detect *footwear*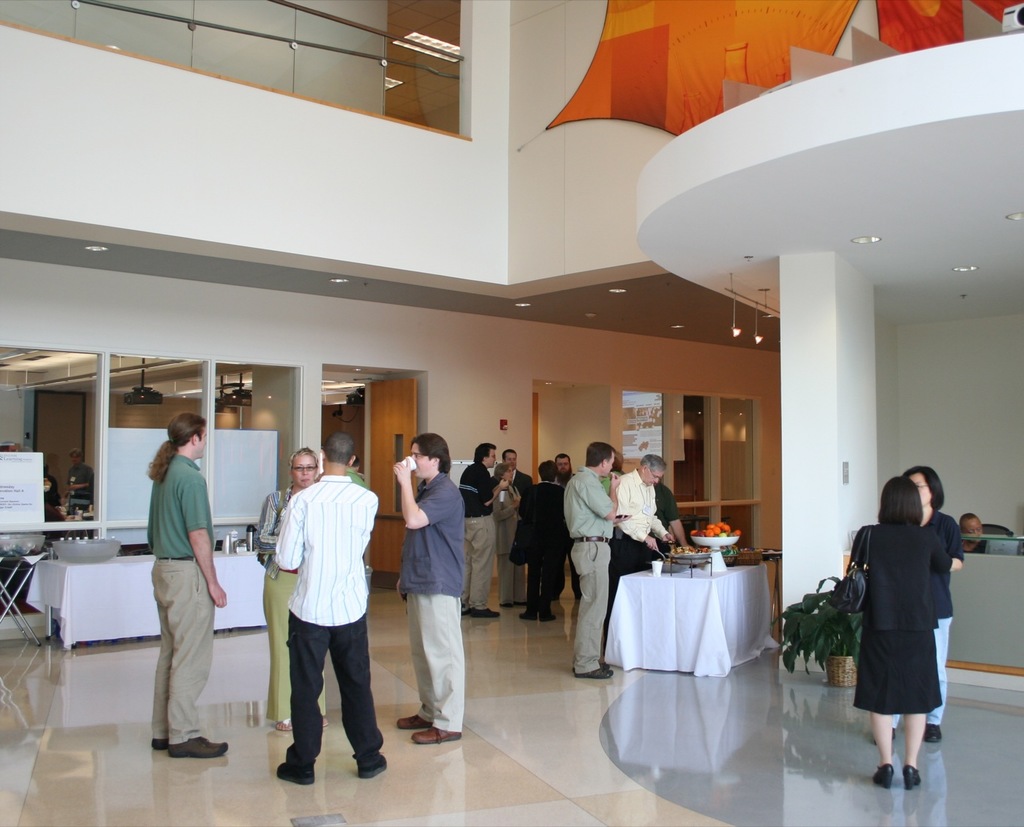
(left=464, top=606, right=500, bottom=620)
